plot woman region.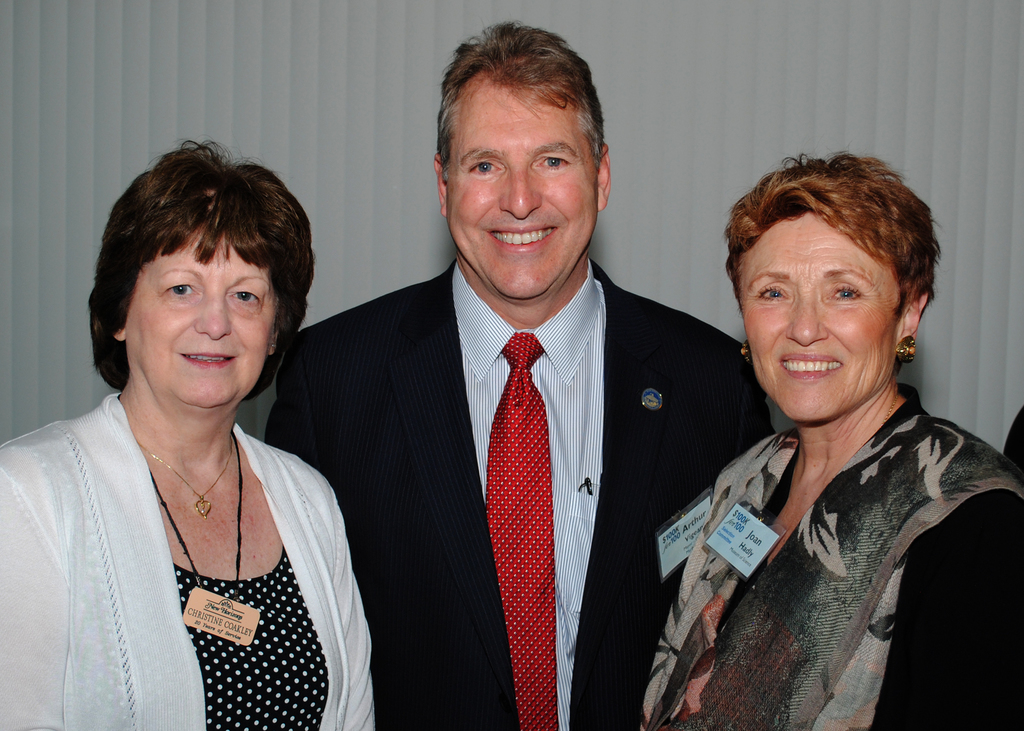
Plotted at bbox=[17, 129, 390, 729].
